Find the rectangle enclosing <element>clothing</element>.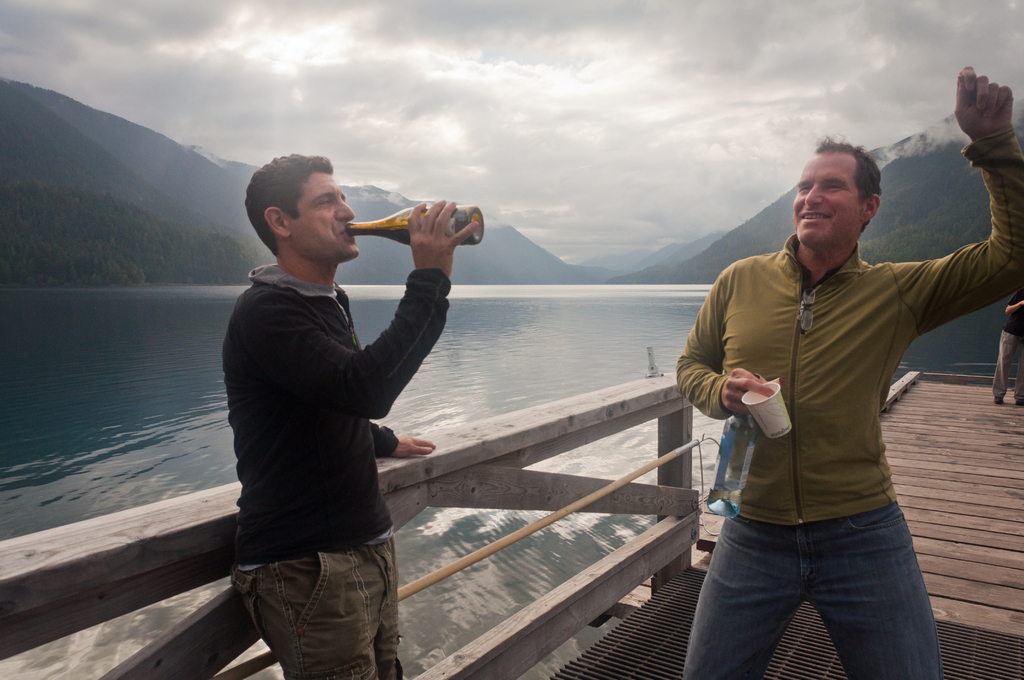
<region>240, 524, 412, 679</region>.
